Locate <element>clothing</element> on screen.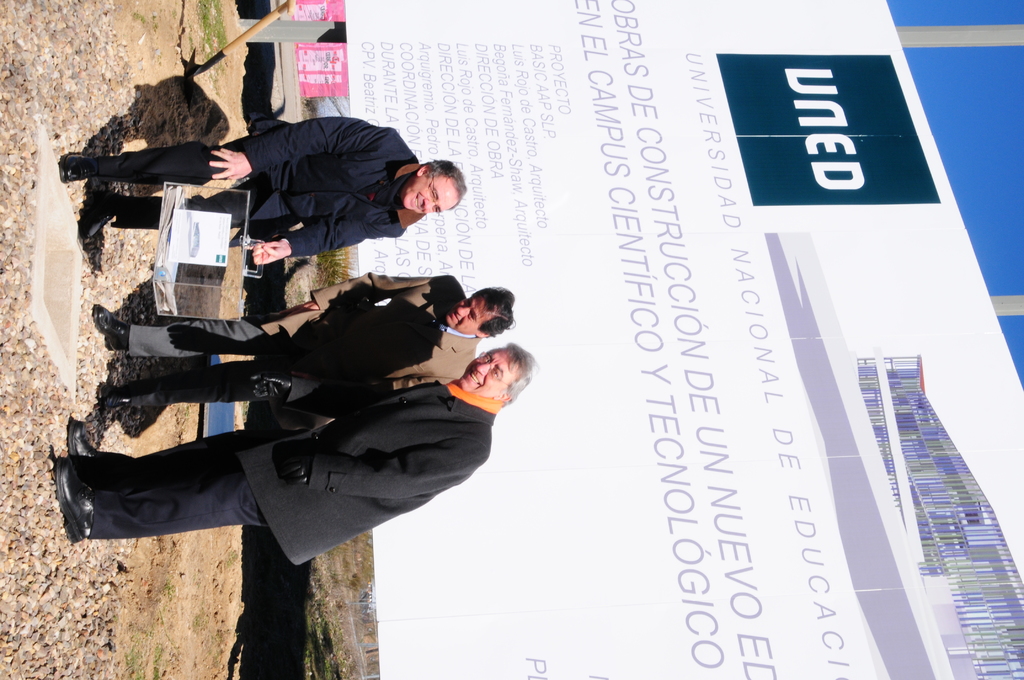
On screen at [left=116, top=316, right=309, bottom=428].
